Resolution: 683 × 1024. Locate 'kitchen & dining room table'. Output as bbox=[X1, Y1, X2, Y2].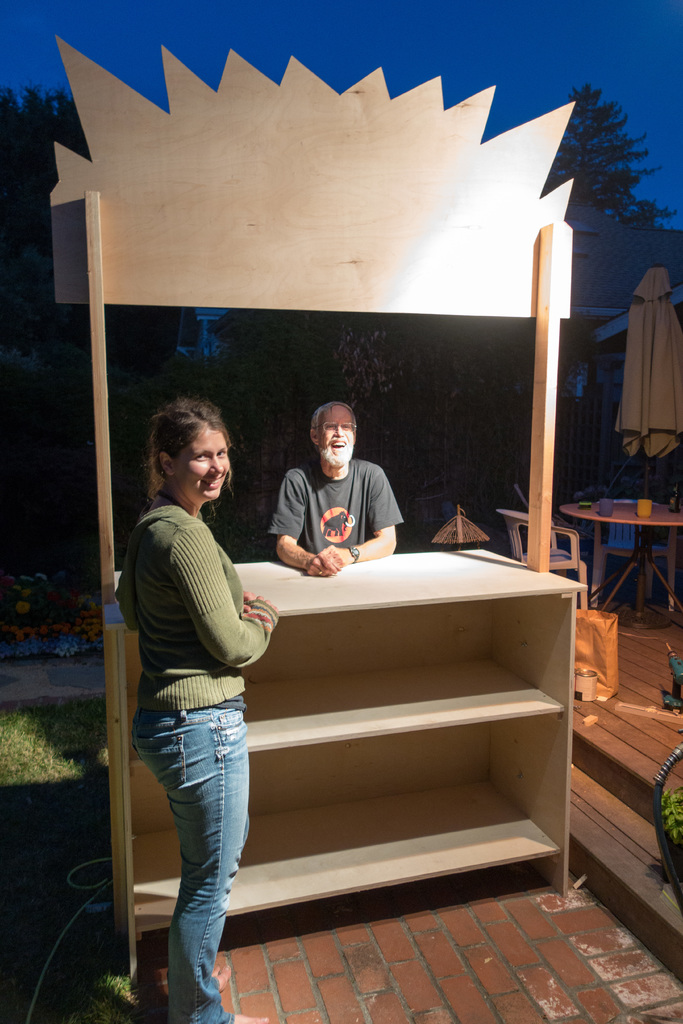
bbox=[498, 495, 682, 635].
